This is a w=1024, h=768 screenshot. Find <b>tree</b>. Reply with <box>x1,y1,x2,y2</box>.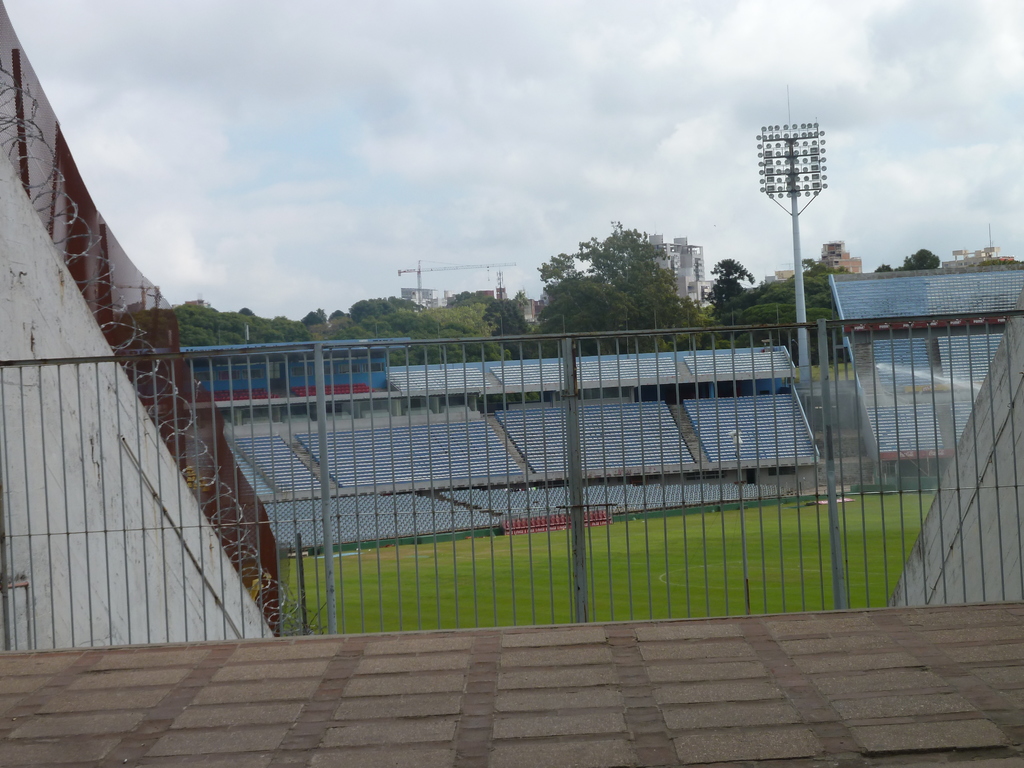
<box>904,244,946,271</box>.
